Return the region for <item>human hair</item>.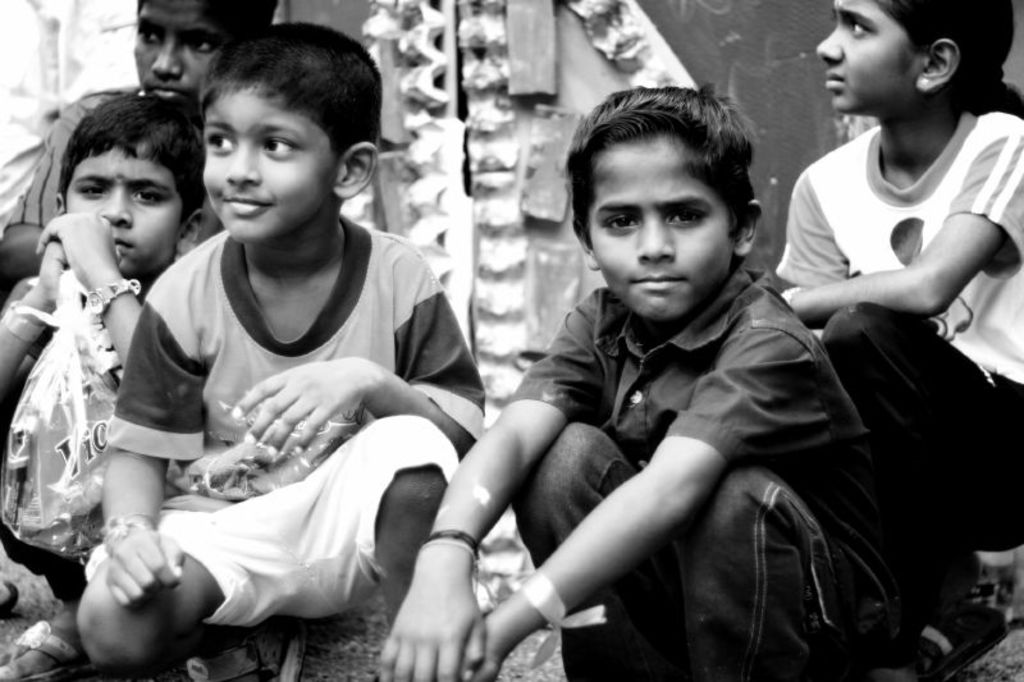
box(876, 0, 1023, 120).
